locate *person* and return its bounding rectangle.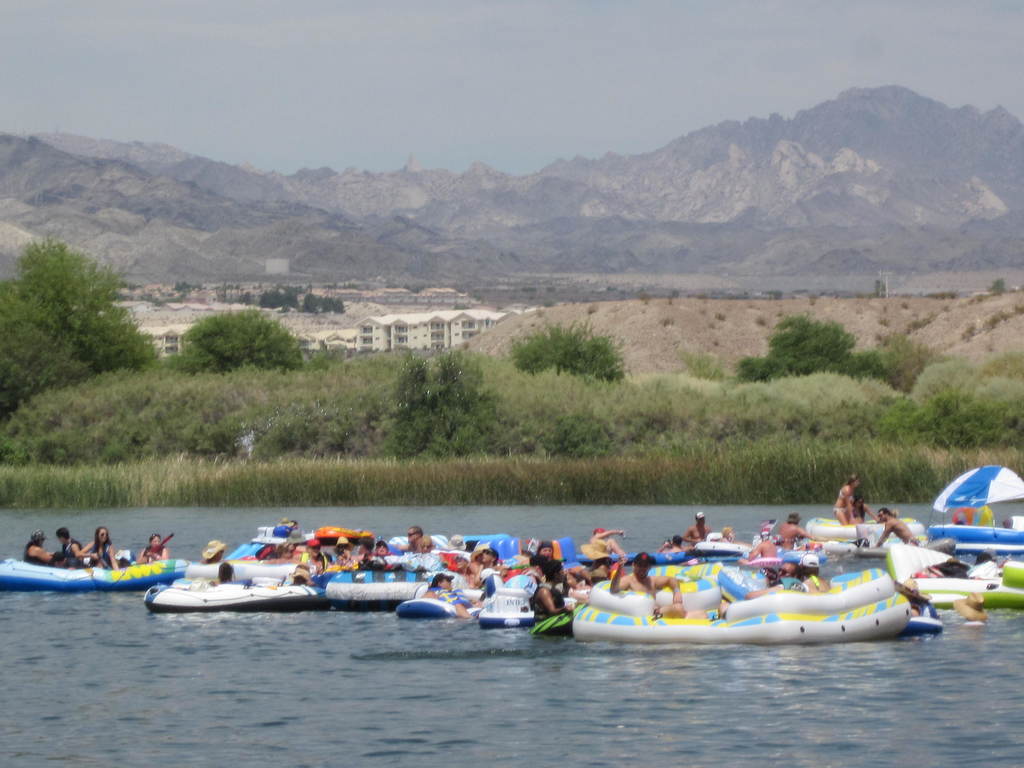
303, 538, 329, 574.
